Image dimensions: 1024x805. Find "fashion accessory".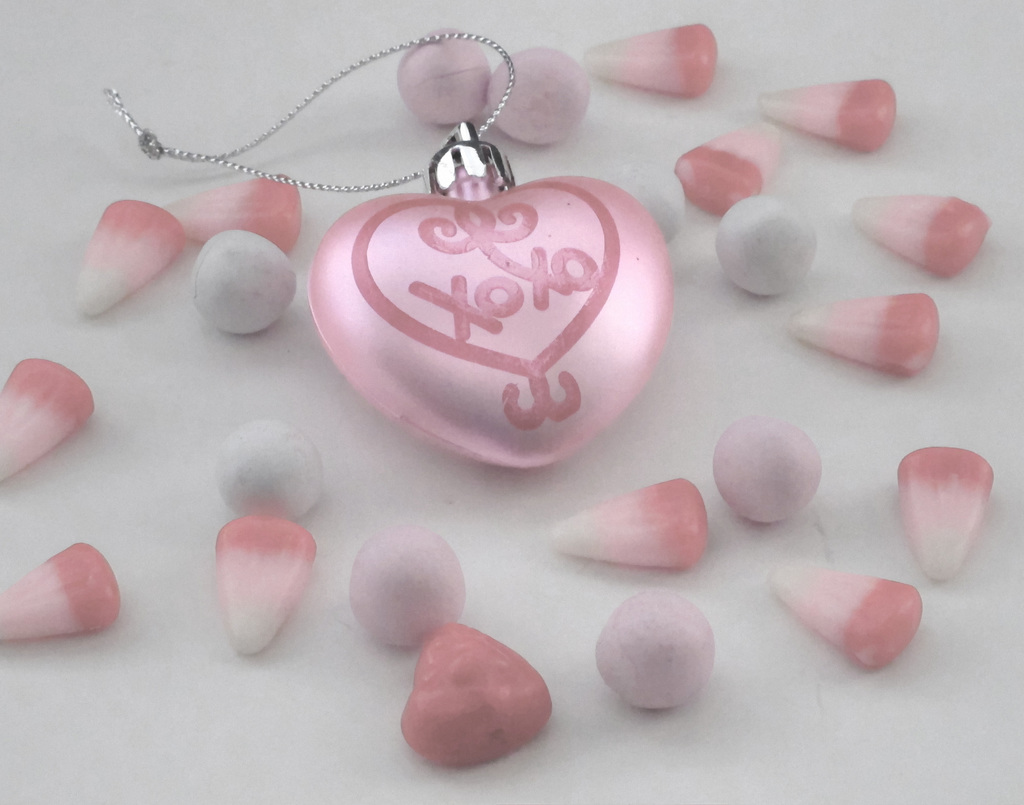
box(0, 541, 123, 642).
